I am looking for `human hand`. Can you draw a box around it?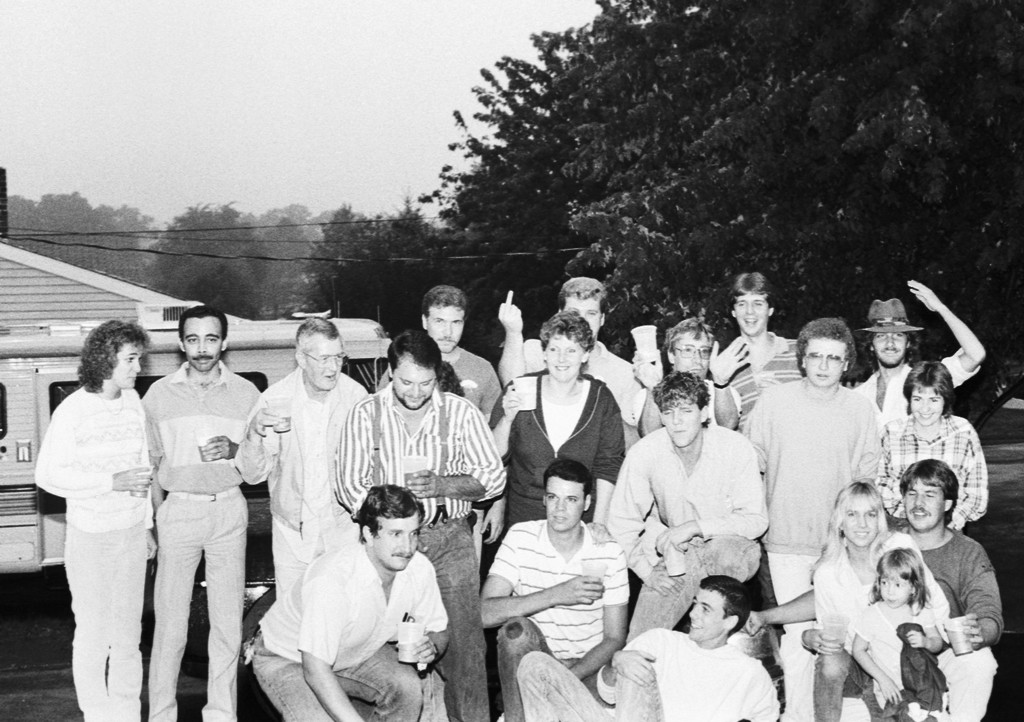
Sure, the bounding box is [left=405, top=469, right=439, bottom=500].
